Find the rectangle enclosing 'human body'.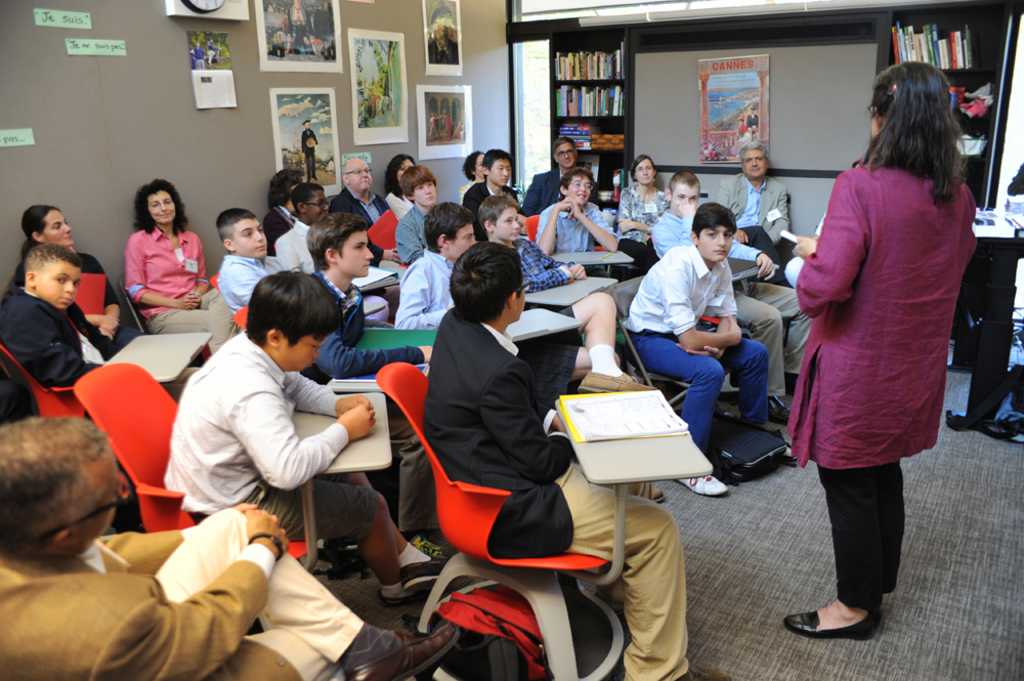
(392,249,453,326).
